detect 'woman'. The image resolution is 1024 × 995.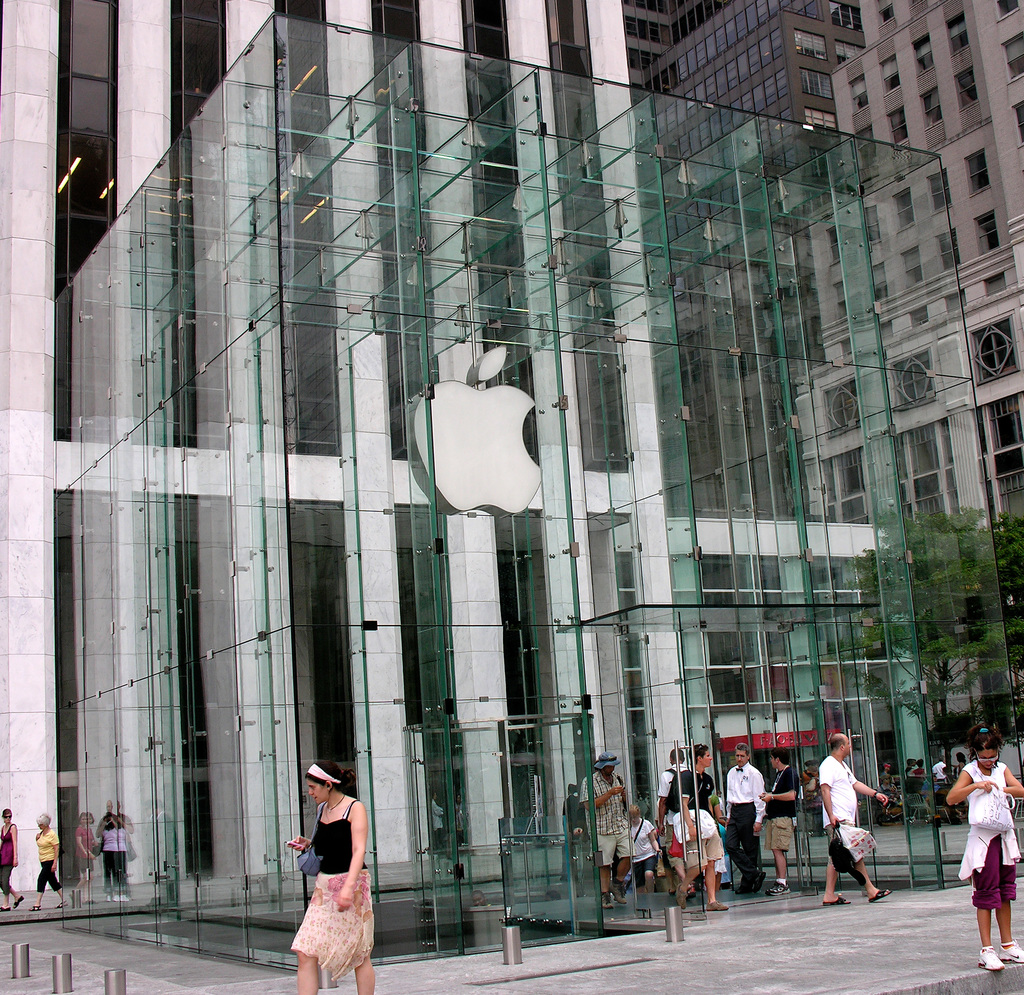
box=[630, 802, 664, 894].
